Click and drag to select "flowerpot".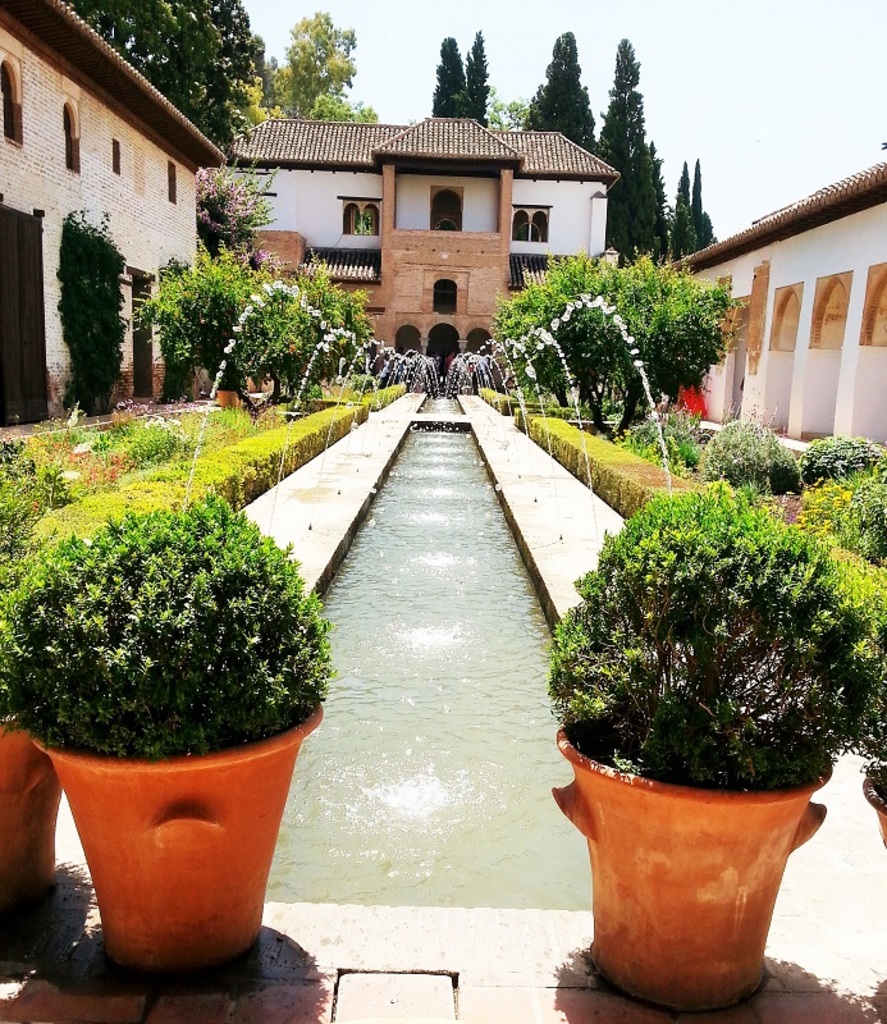
Selection: rect(0, 717, 67, 913).
